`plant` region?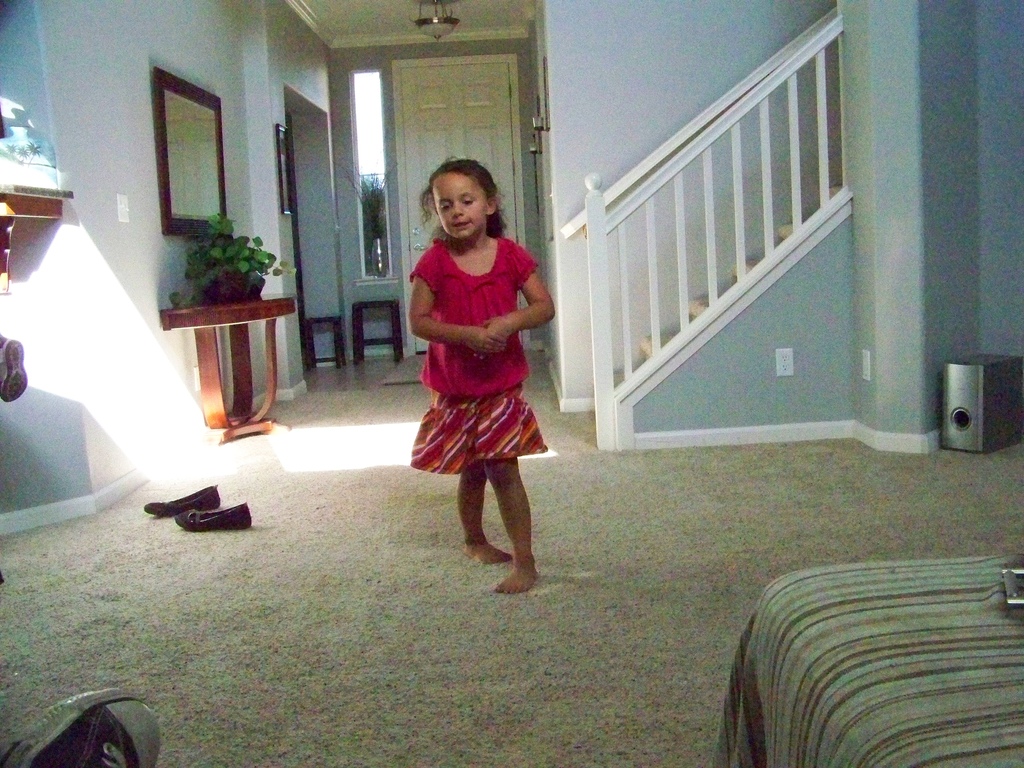
select_region(346, 163, 387, 276)
